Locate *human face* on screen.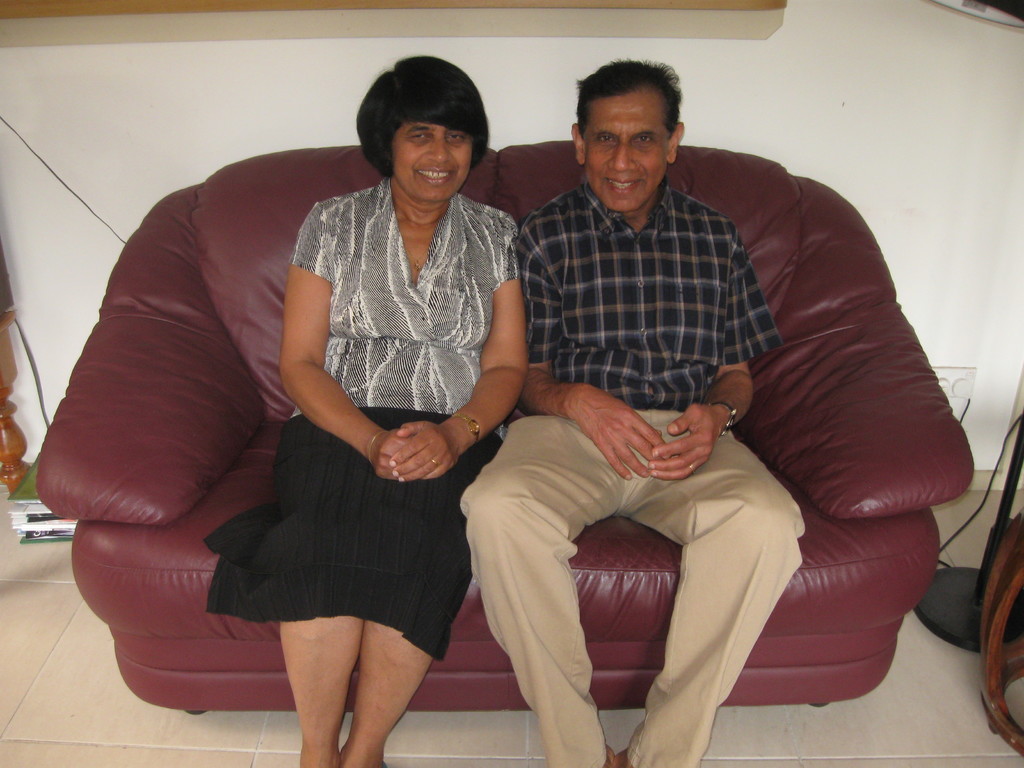
On screen at (577, 72, 673, 214).
